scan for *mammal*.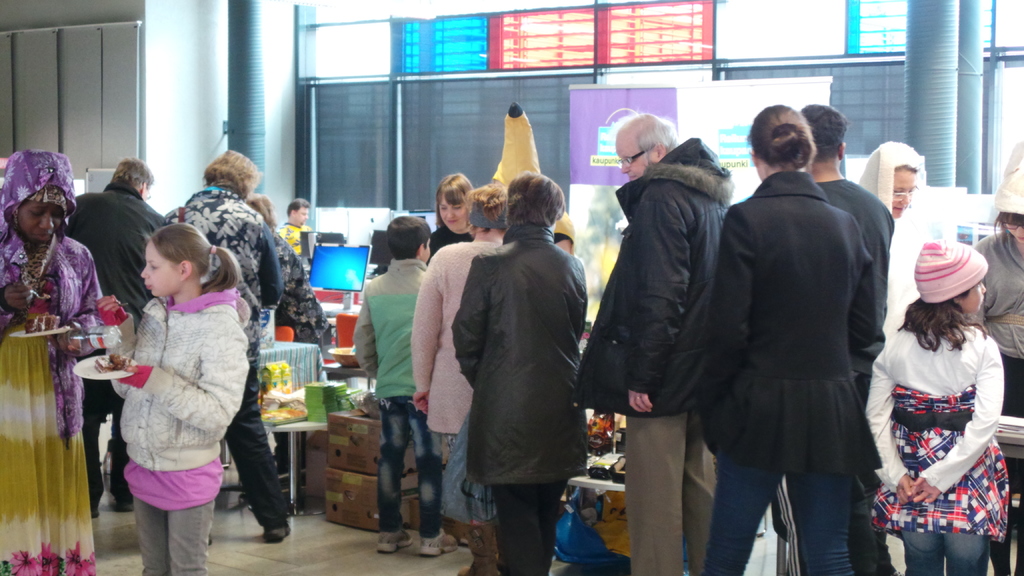
Scan result: 61,152,170,514.
